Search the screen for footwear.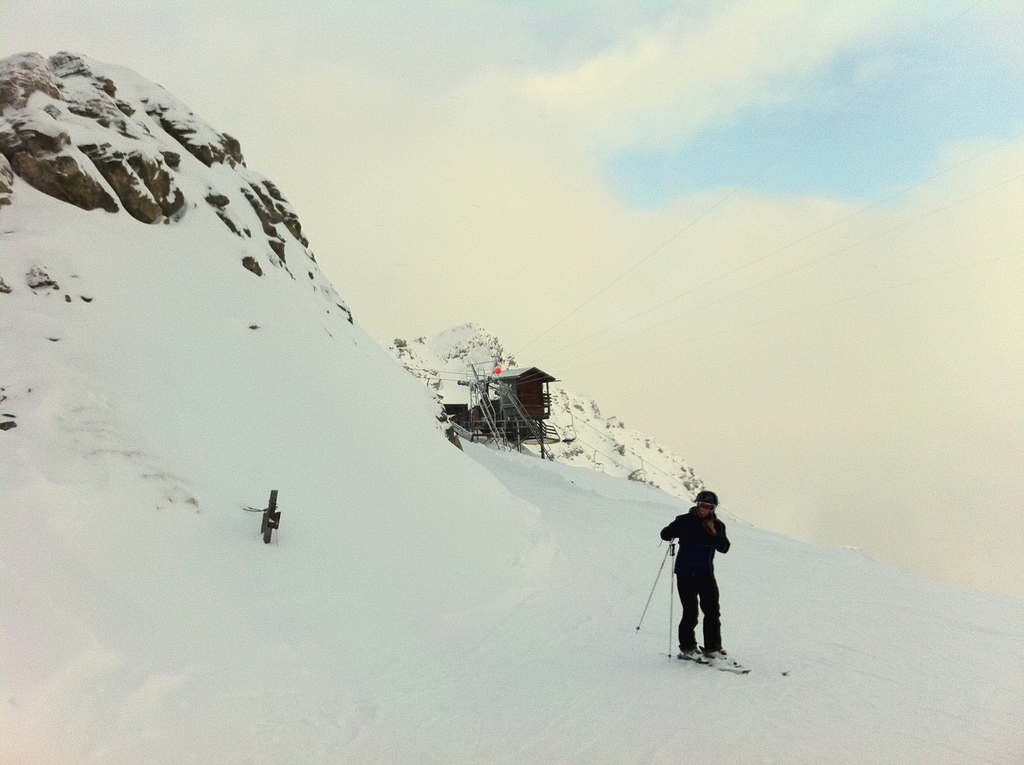
Found at BBox(703, 647, 745, 664).
